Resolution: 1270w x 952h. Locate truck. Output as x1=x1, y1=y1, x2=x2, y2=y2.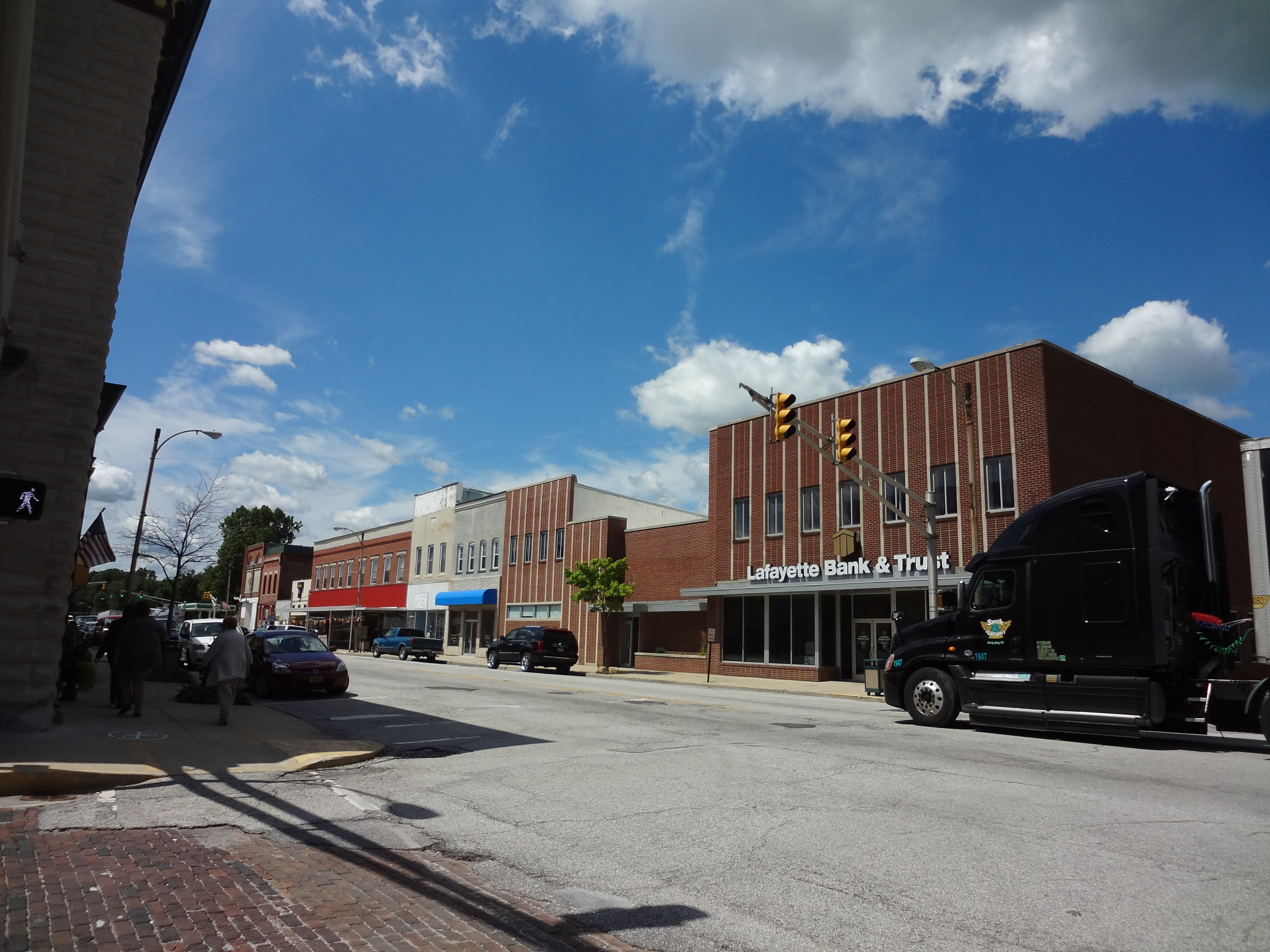
x1=239, y1=130, x2=342, y2=205.
